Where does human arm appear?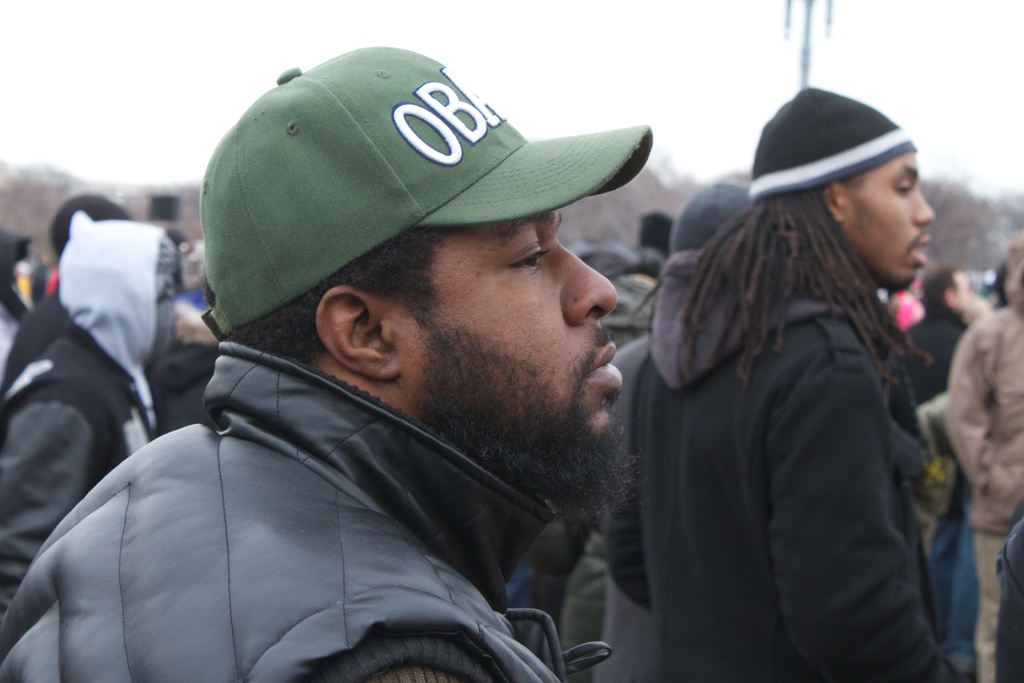
Appears at Rect(774, 344, 950, 682).
